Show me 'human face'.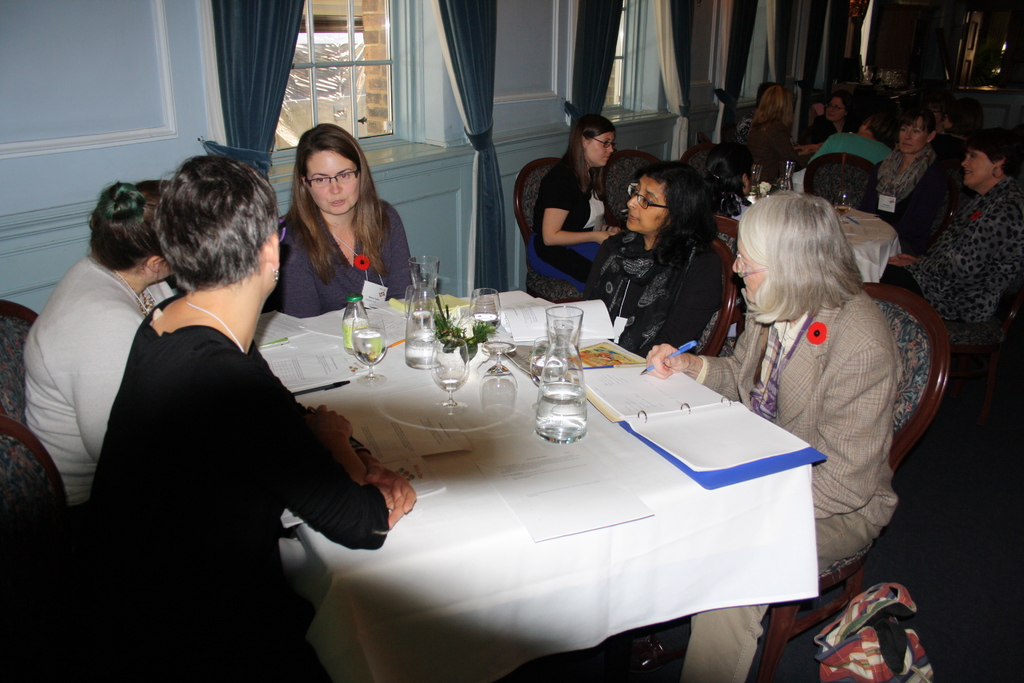
'human face' is here: Rect(828, 95, 846, 120).
